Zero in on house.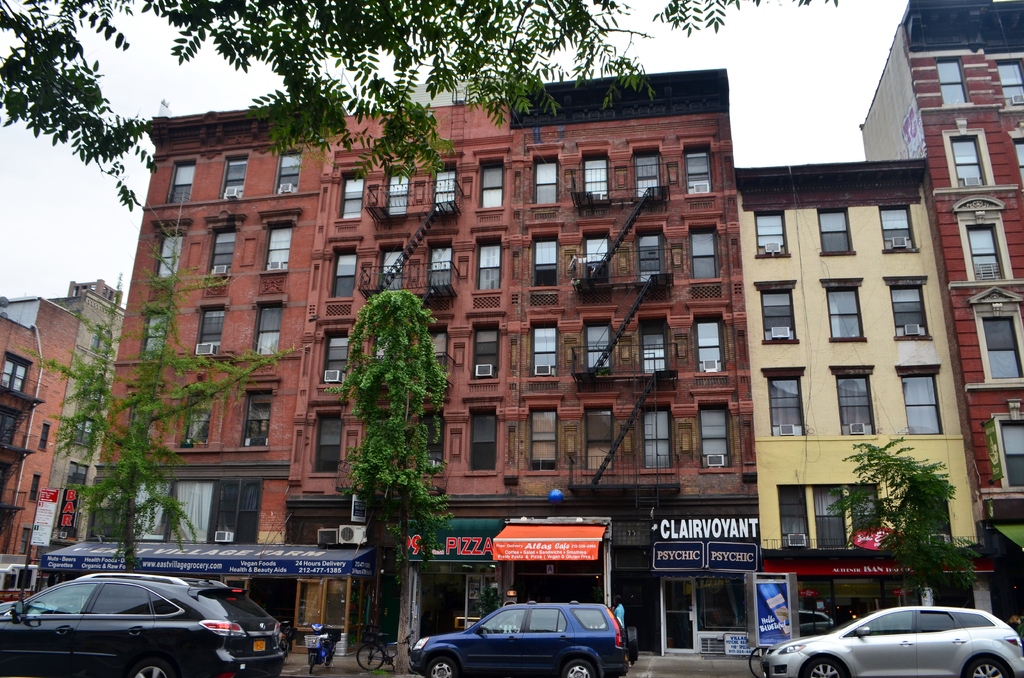
Zeroed in: rect(860, 0, 1023, 647).
